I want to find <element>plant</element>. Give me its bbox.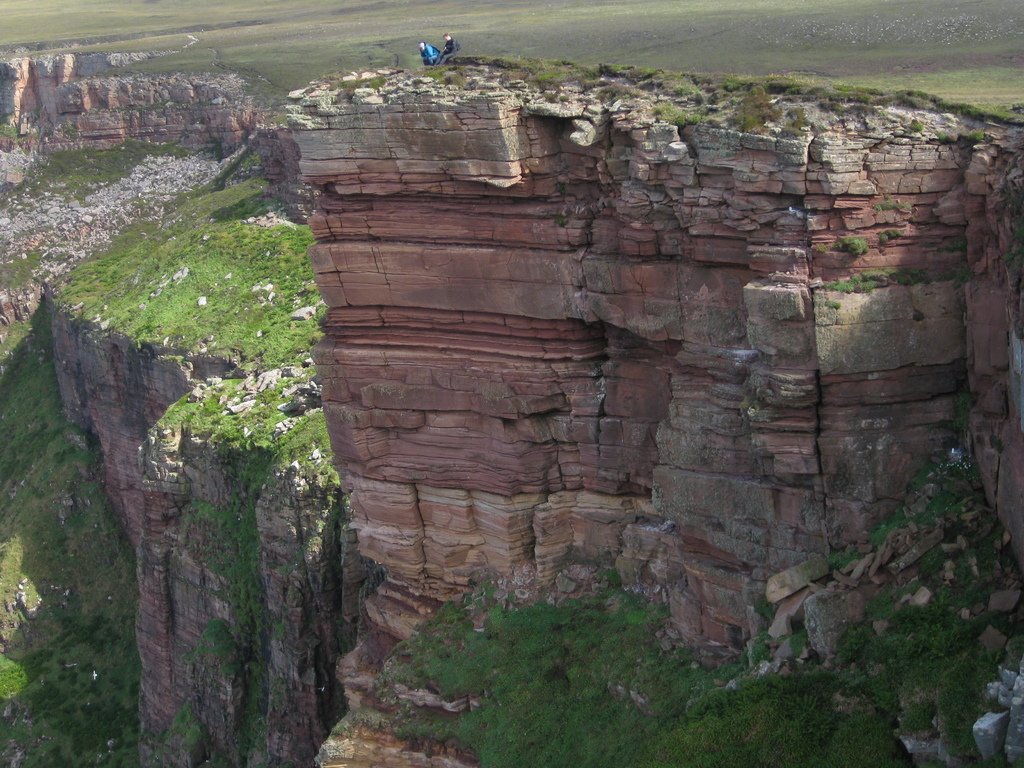
{"left": 157, "top": 703, "right": 207, "bottom": 767}.
